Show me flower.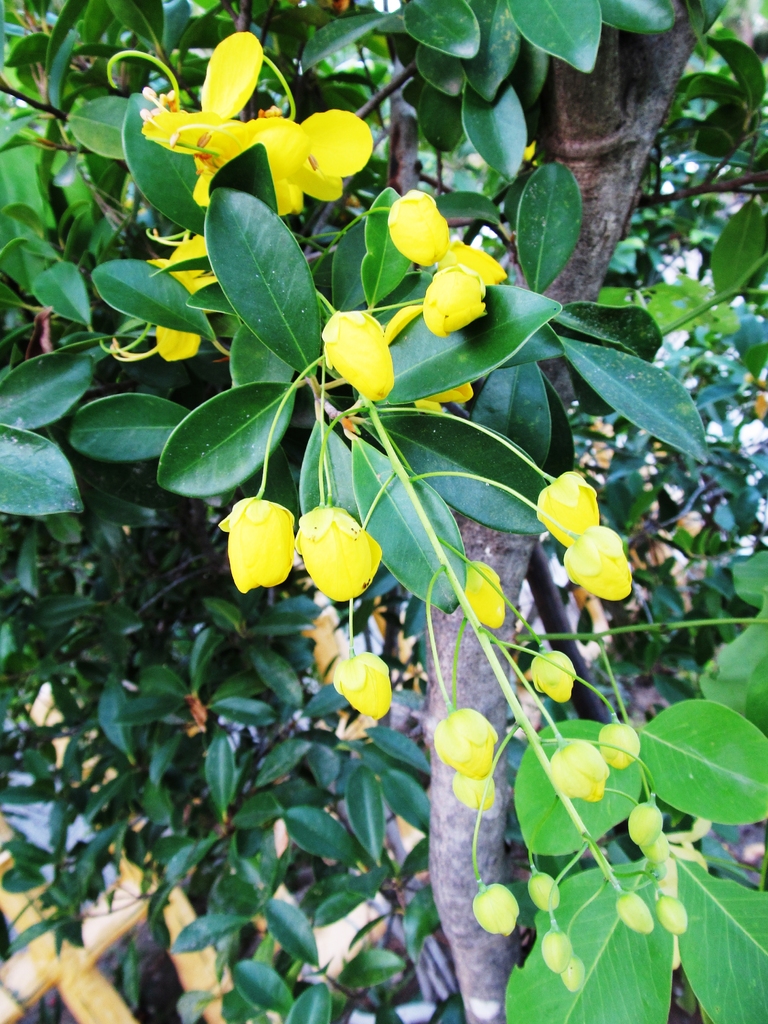
flower is here: (563, 956, 589, 996).
